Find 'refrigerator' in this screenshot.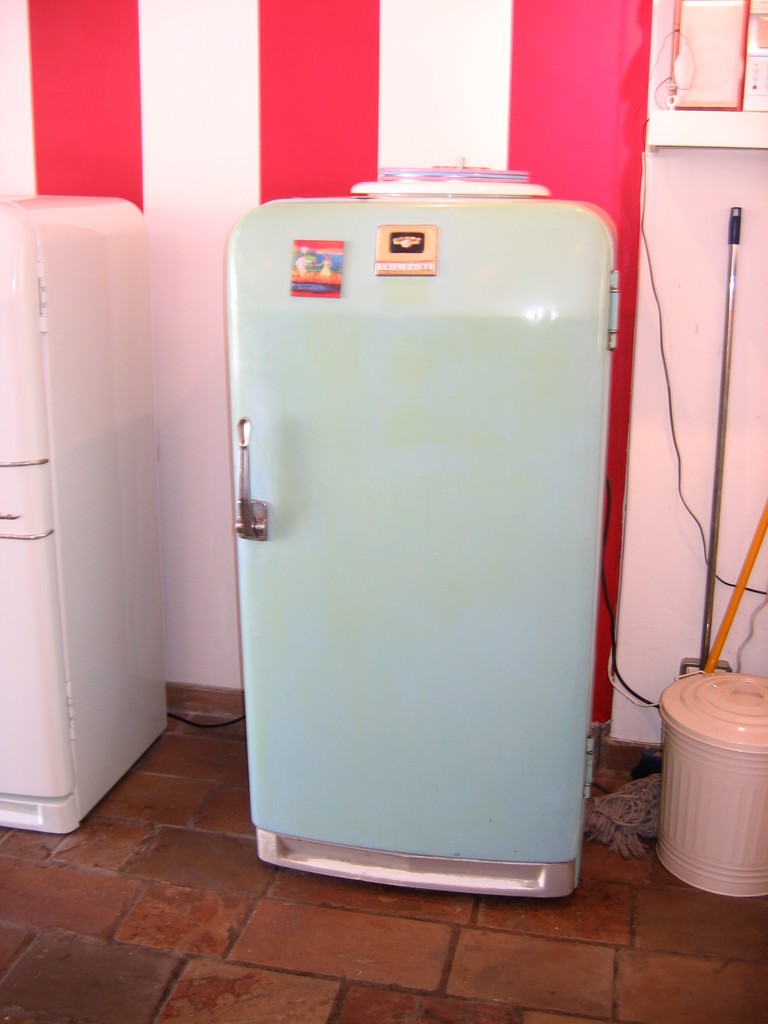
The bounding box for 'refrigerator' is locate(237, 207, 613, 889).
